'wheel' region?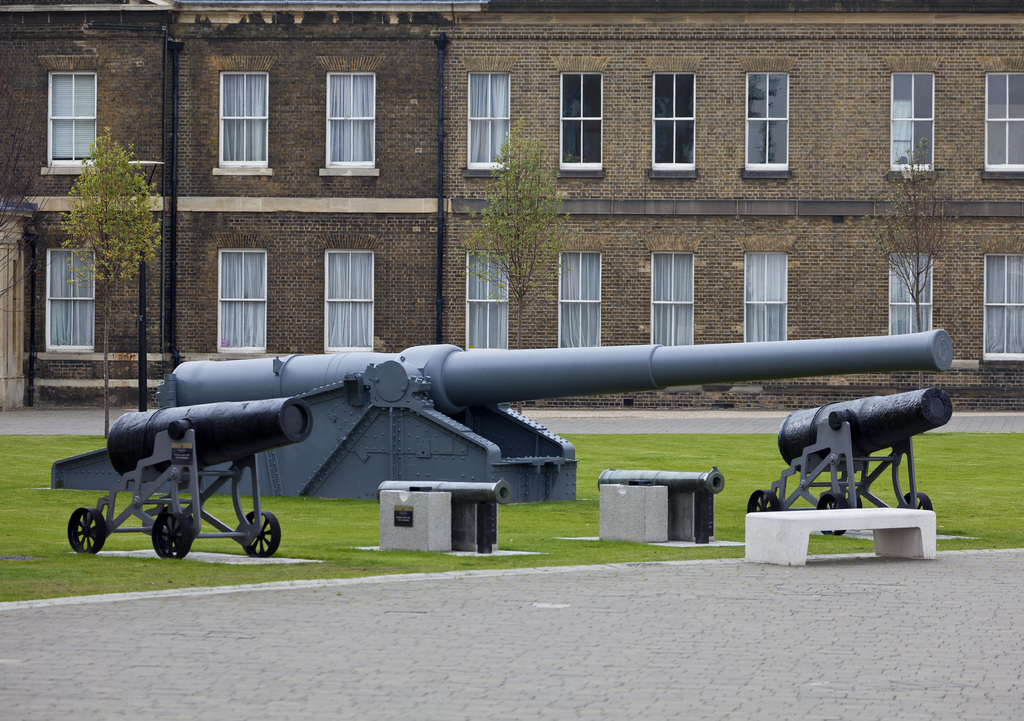
left=150, top=509, right=198, bottom=553
